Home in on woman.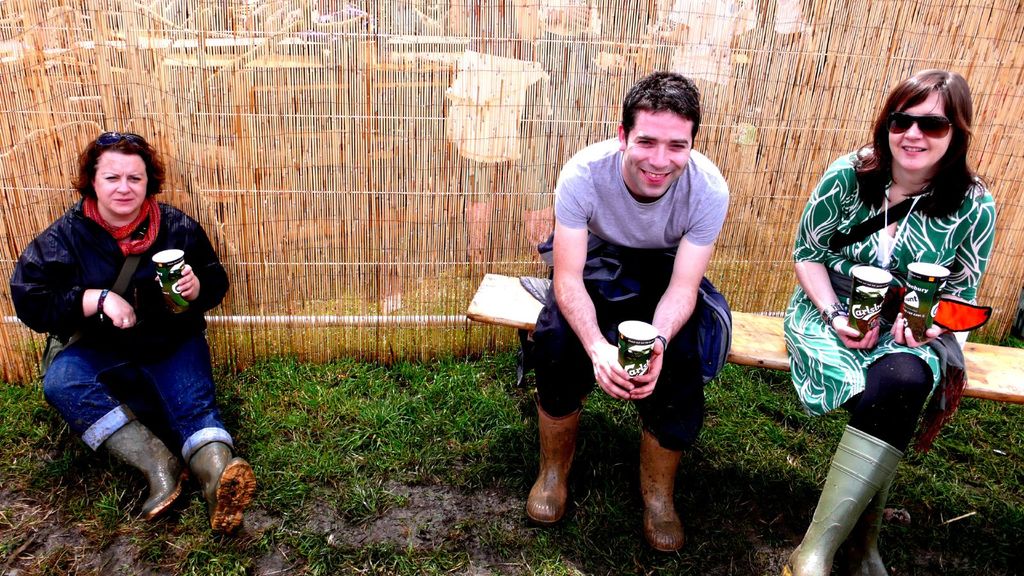
Homed in at region(6, 128, 256, 534).
